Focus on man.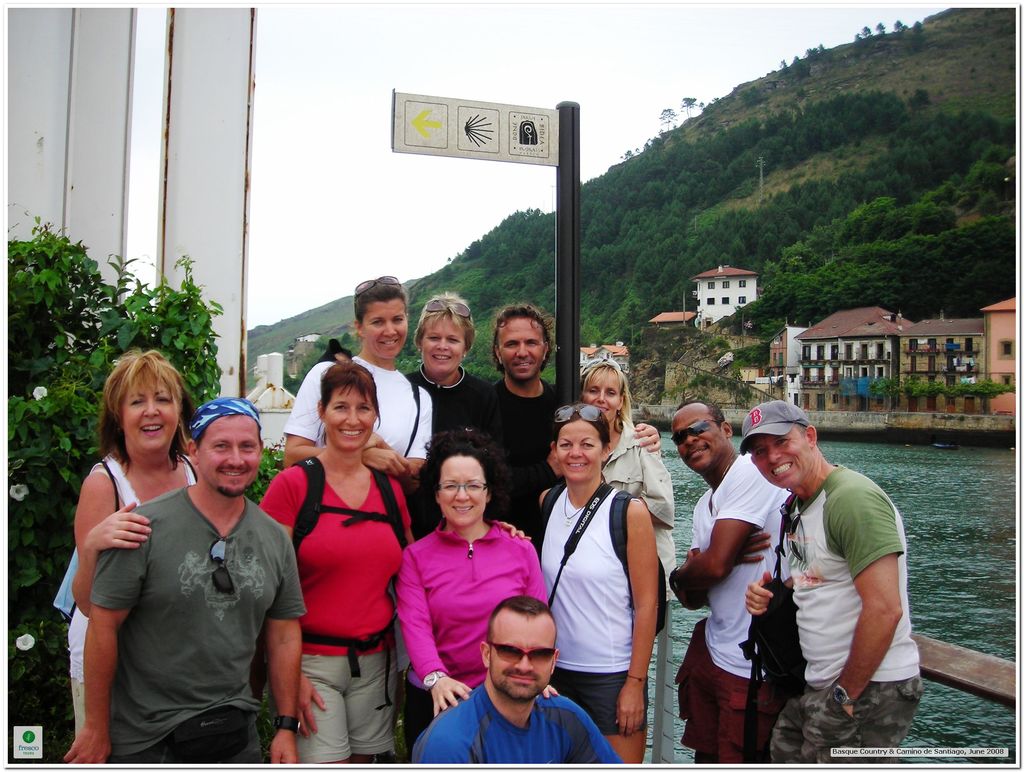
Focused at [664, 396, 793, 768].
